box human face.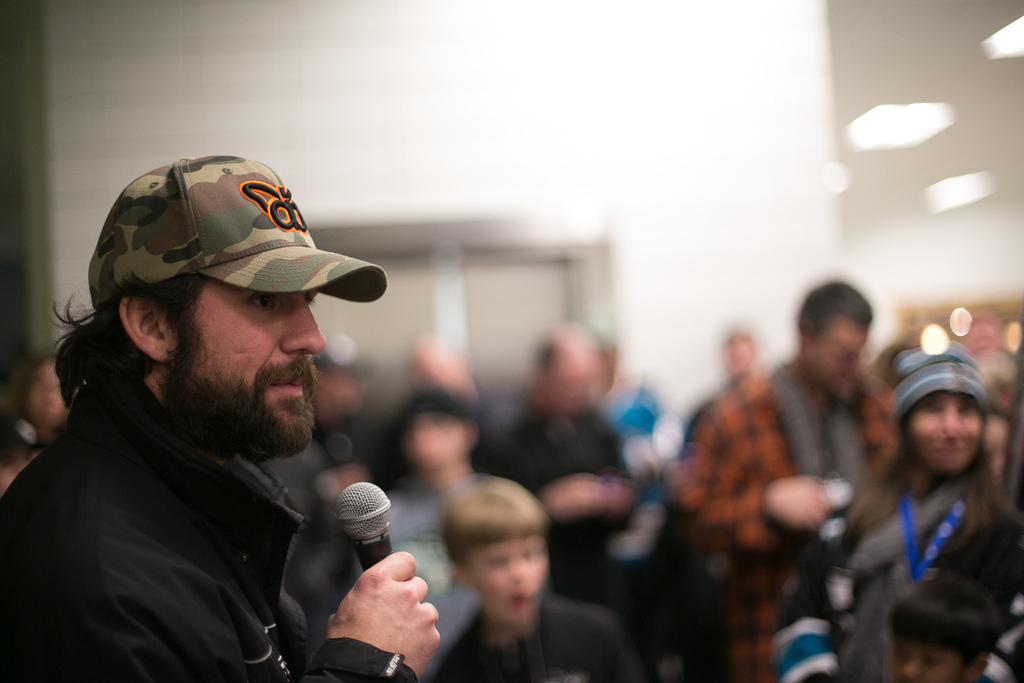
(467,538,550,623).
